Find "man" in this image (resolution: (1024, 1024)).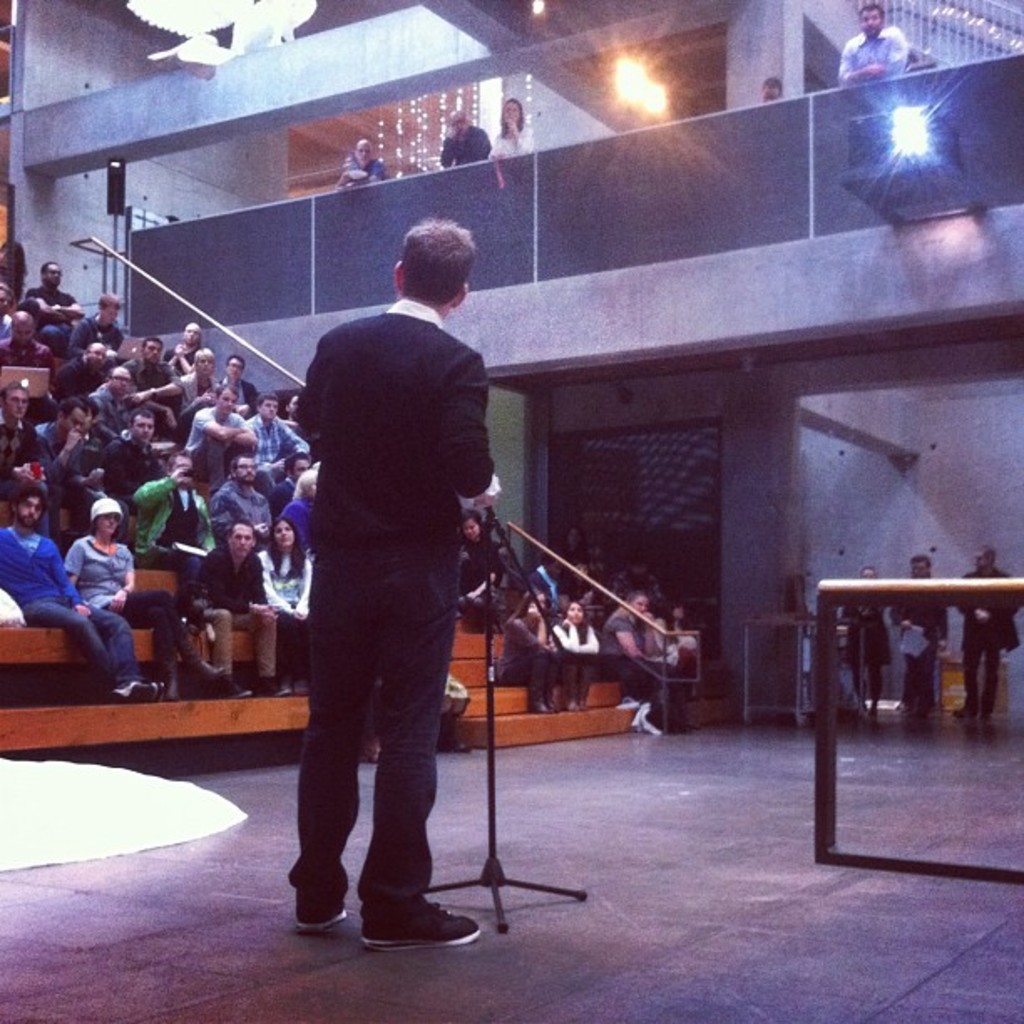
(left=100, top=405, right=171, bottom=515).
